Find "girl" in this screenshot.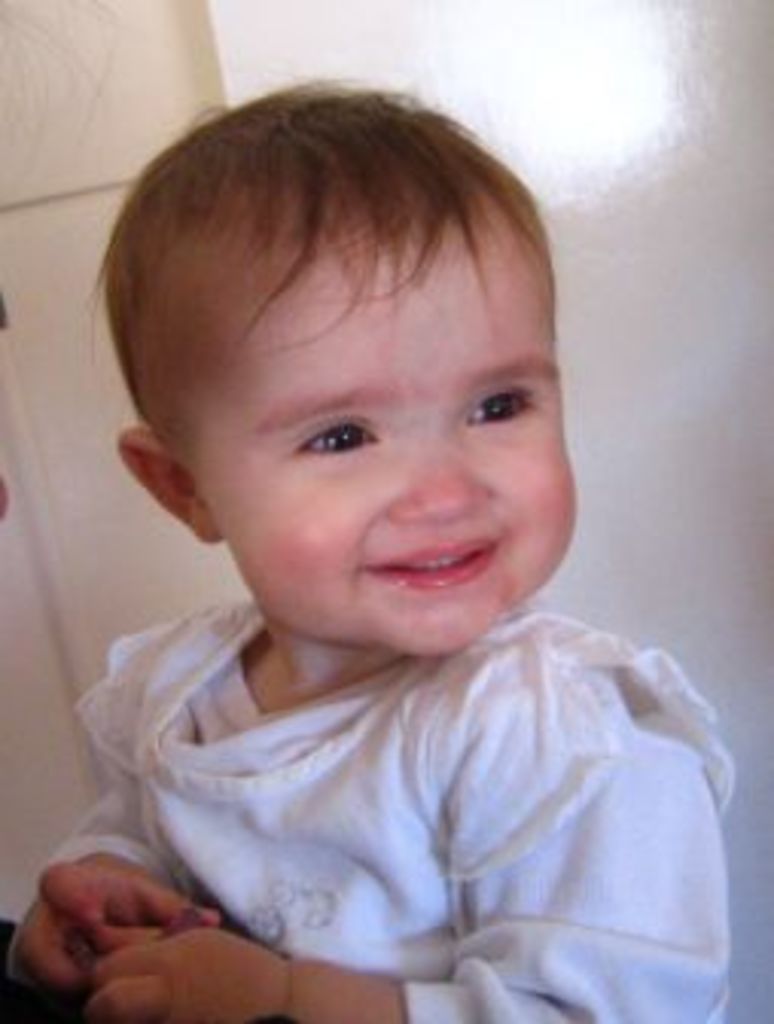
The bounding box for "girl" is BBox(3, 67, 734, 1021).
